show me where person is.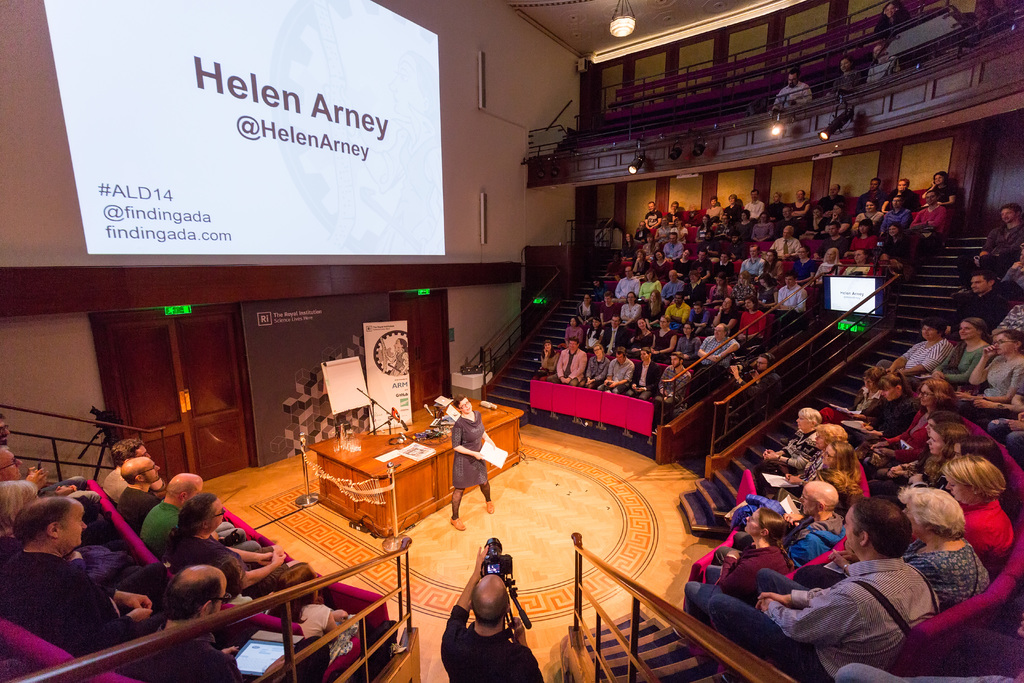
person is at box=[824, 53, 864, 92].
